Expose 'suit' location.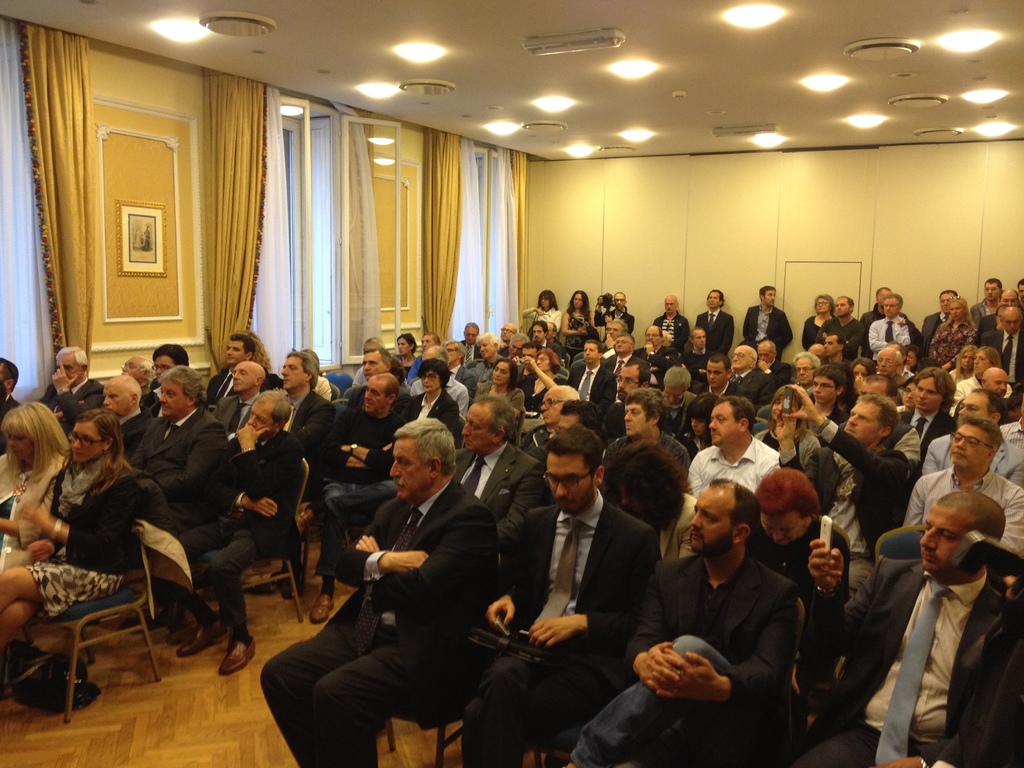
Exposed at detection(765, 357, 790, 387).
